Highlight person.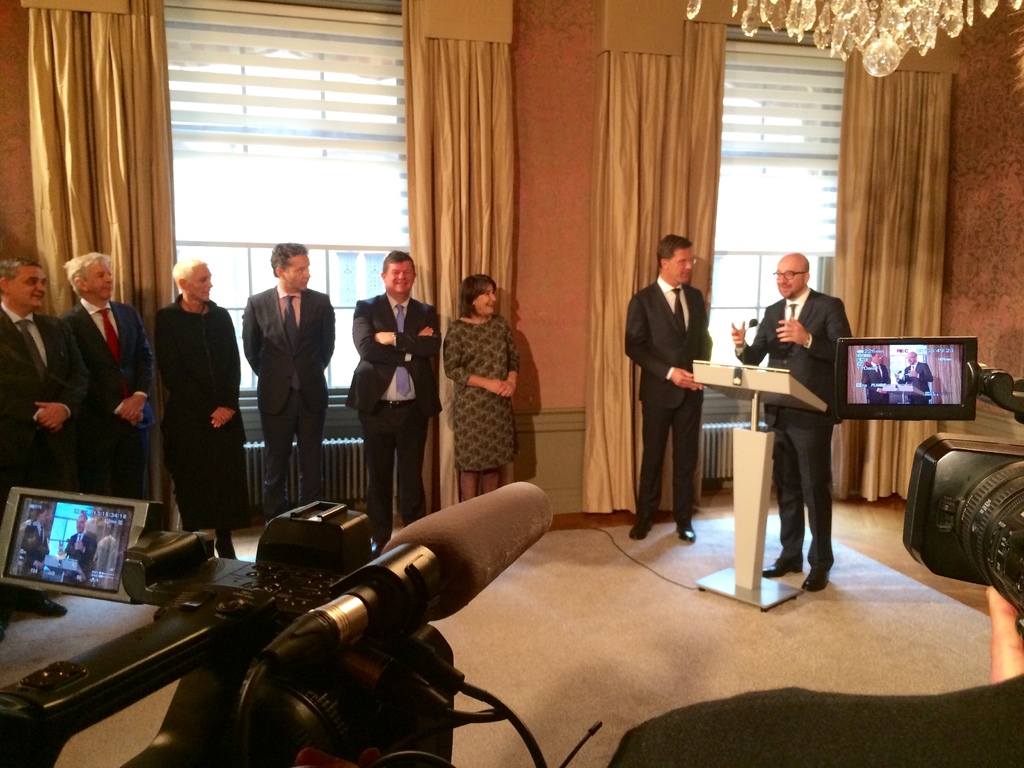
Highlighted region: (left=863, top=351, right=895, bottom=405).
